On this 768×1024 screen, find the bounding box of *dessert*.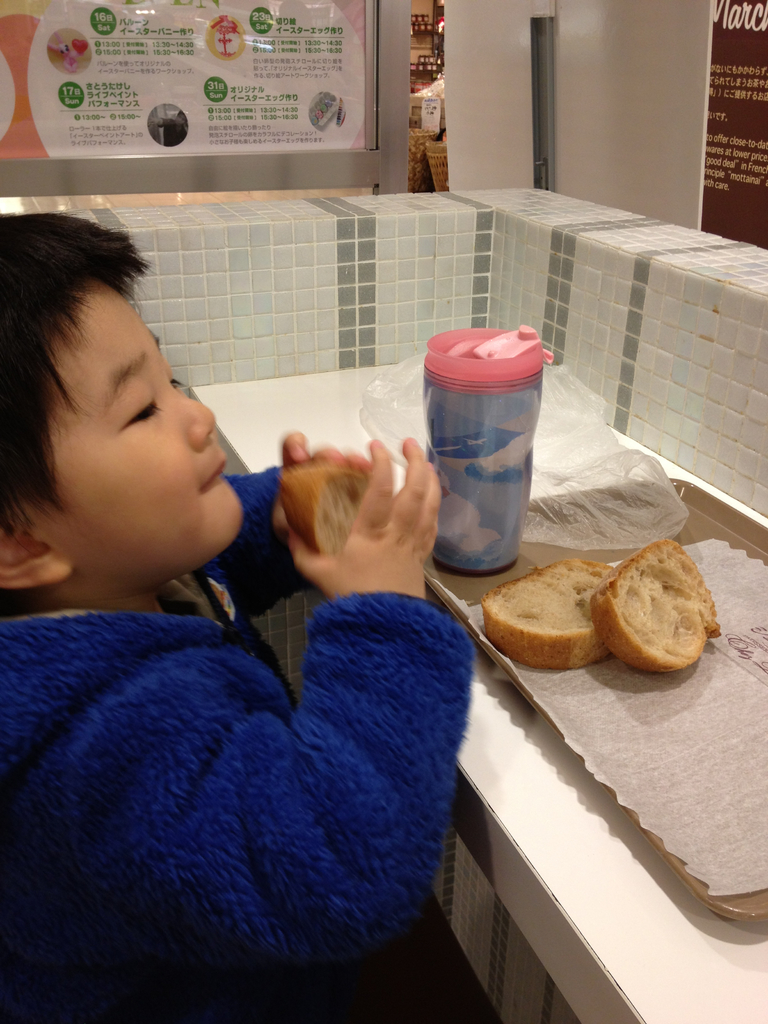
Bounding box: {"left": 584, "top": 538, "right": 721, "bottom": 678}.
